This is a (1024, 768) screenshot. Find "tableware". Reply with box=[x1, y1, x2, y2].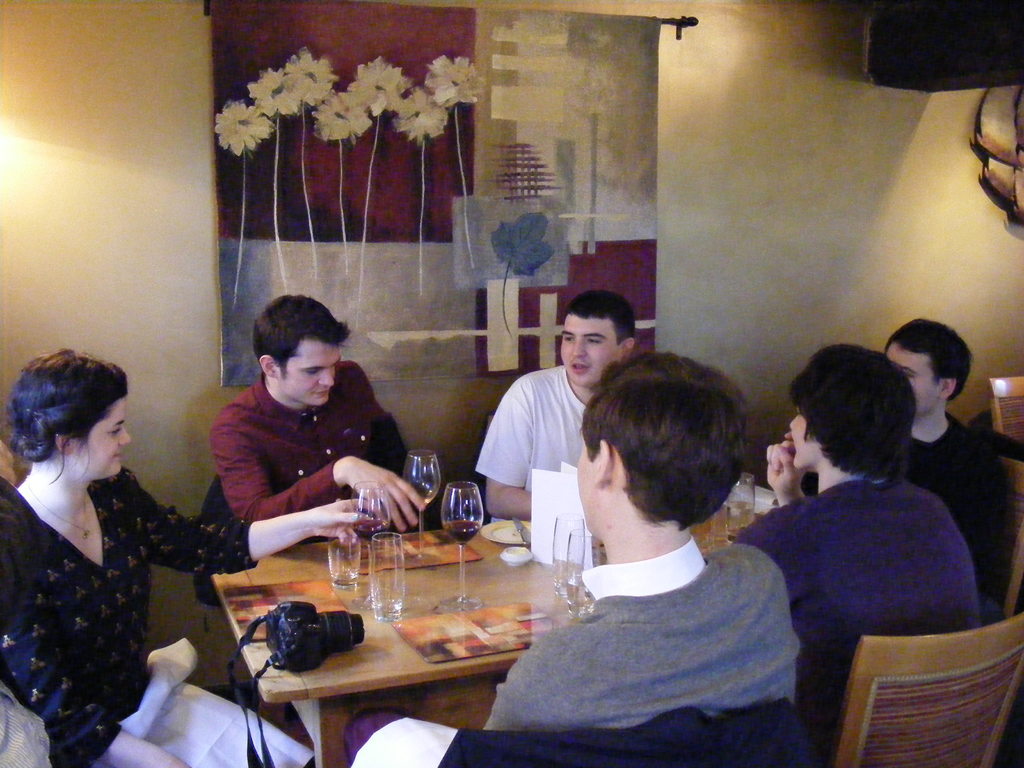
box=[481, 516, 533, 544].
